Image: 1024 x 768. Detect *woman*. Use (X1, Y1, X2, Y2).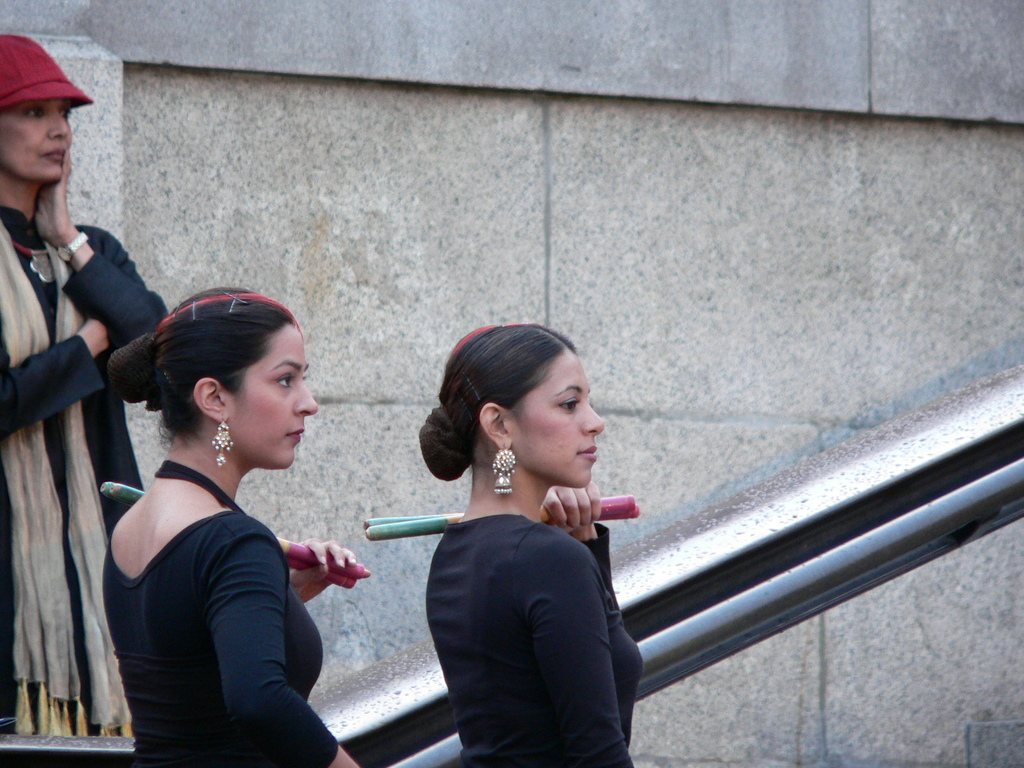
(419, 321, 653, 767).
